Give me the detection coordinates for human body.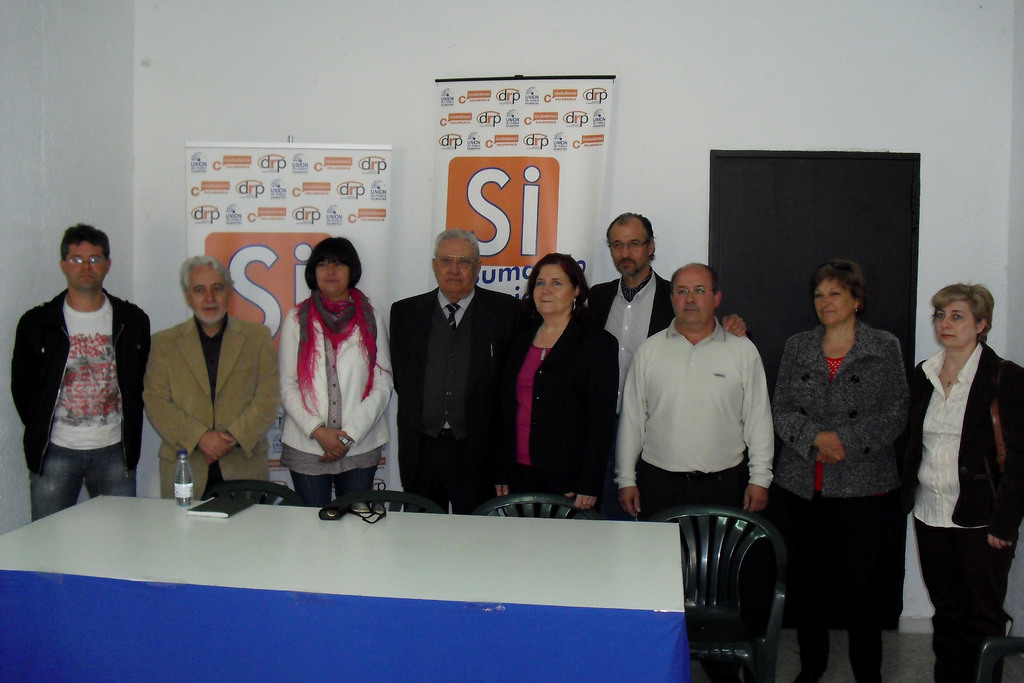
492:250:618:520.
